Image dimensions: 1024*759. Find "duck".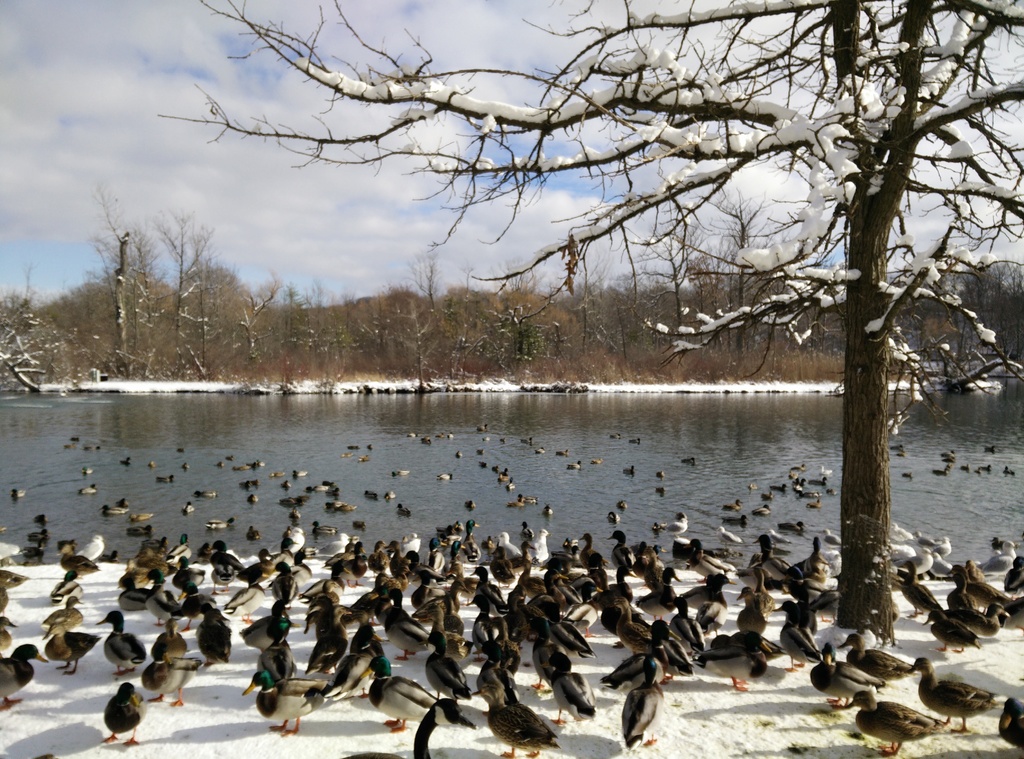
[left=546, top=506, right=557, bottom=525].
